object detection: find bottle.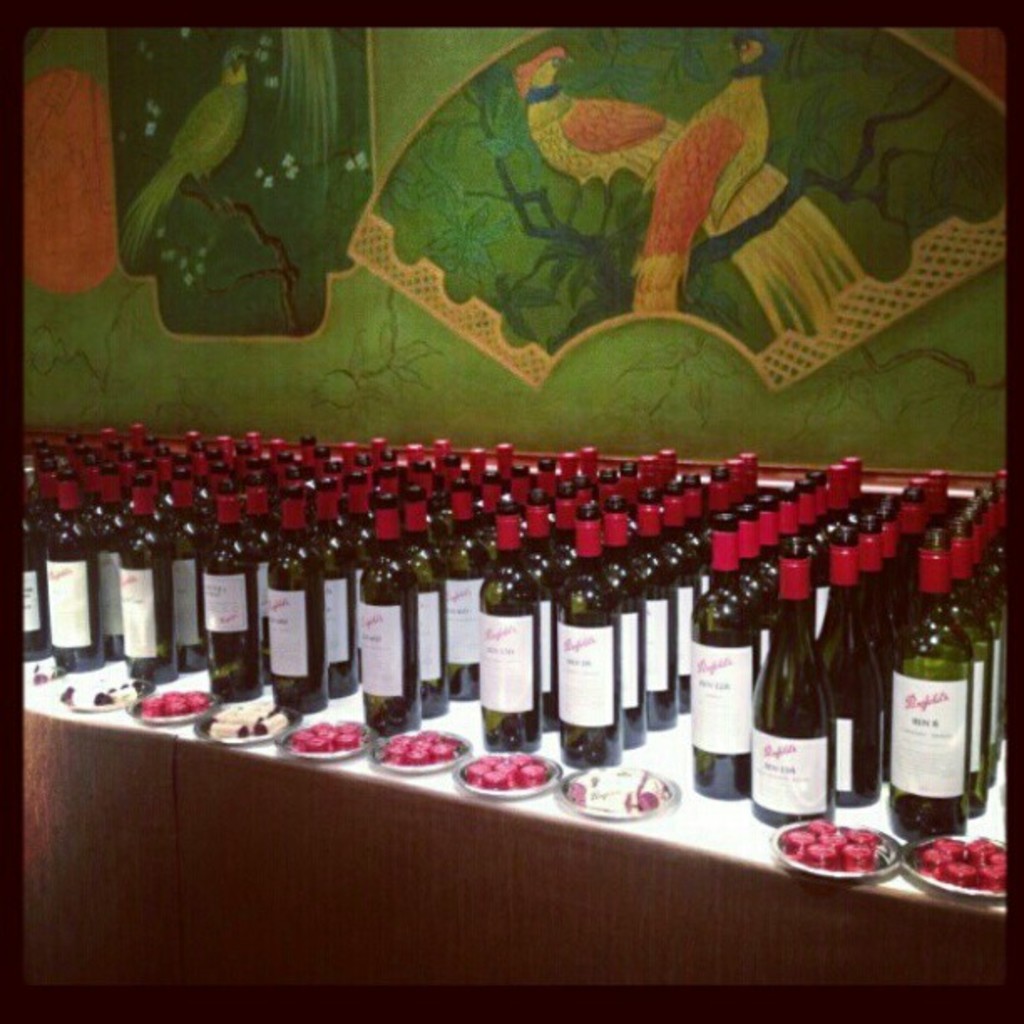
172 474 209 661.
